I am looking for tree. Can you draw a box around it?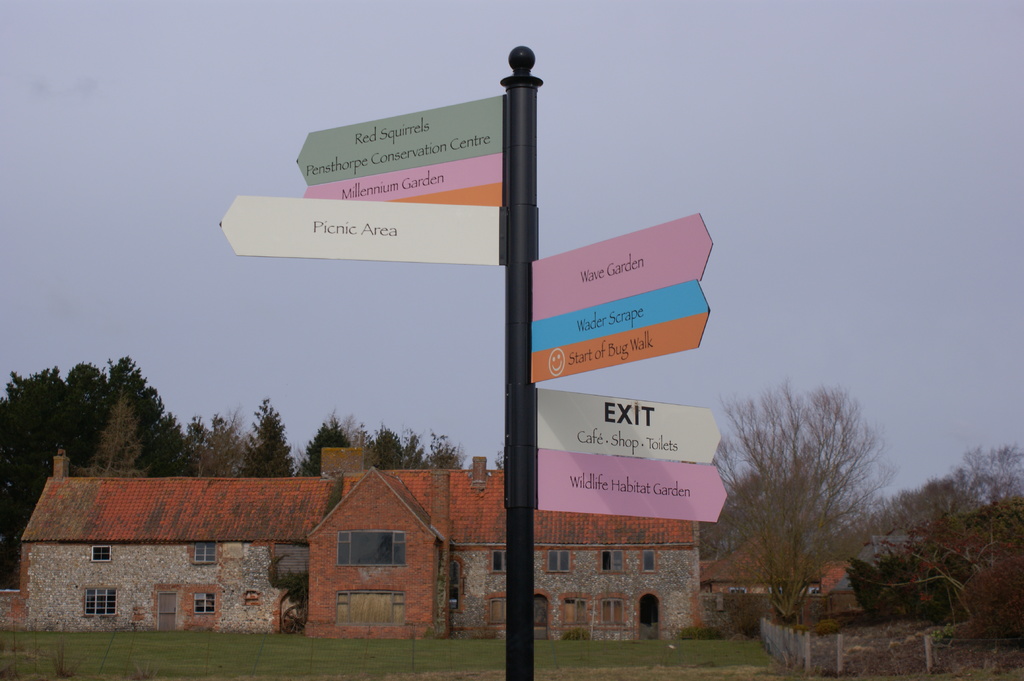
Sure, the bounding box is <bbox>893, 435, 1023, 650</bbox>.
